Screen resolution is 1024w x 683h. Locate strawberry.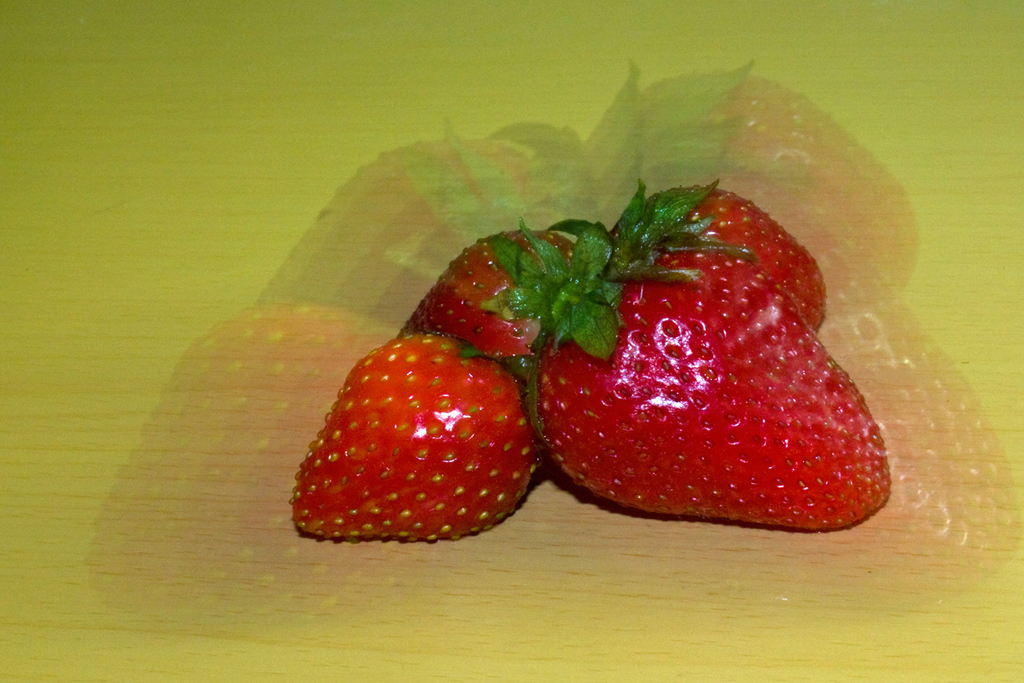
534,226,893,531.
